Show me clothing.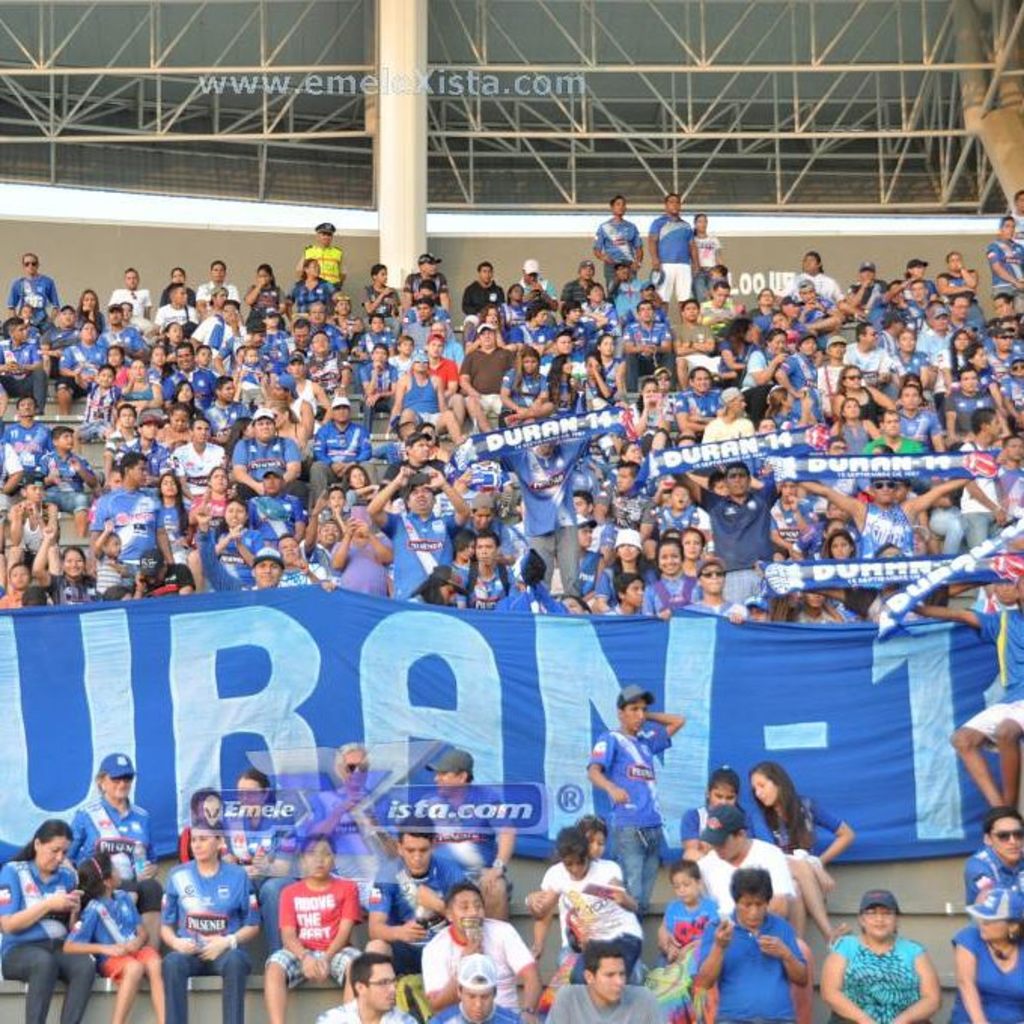
clothing is here: Rect(651, 890, 712, 943).
